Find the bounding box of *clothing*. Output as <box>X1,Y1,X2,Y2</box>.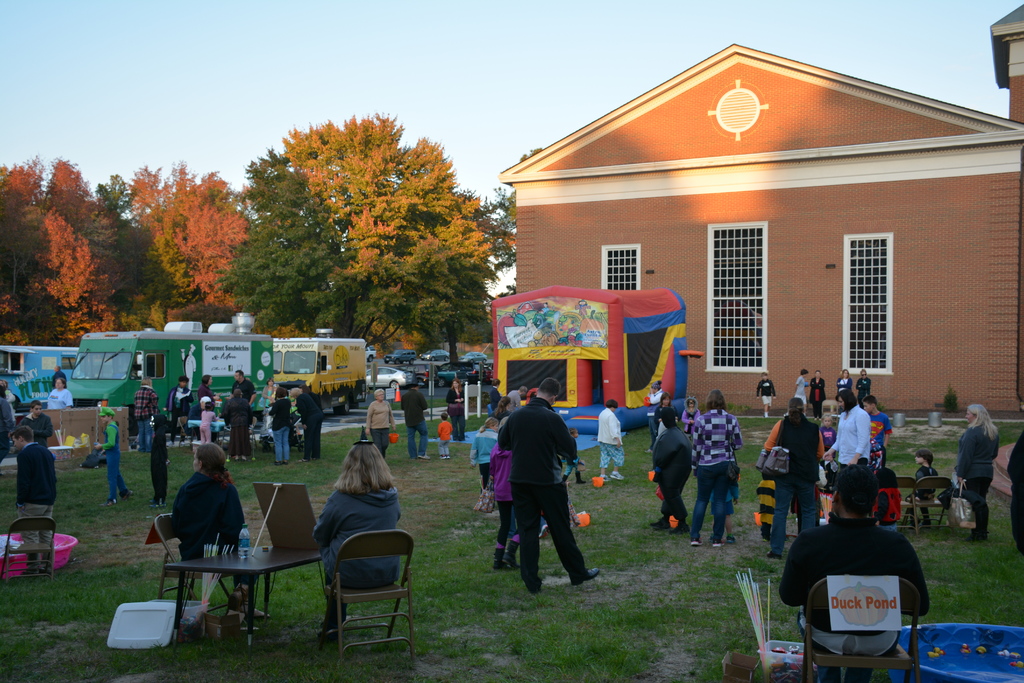
<box>796,377,811,404</box>.
